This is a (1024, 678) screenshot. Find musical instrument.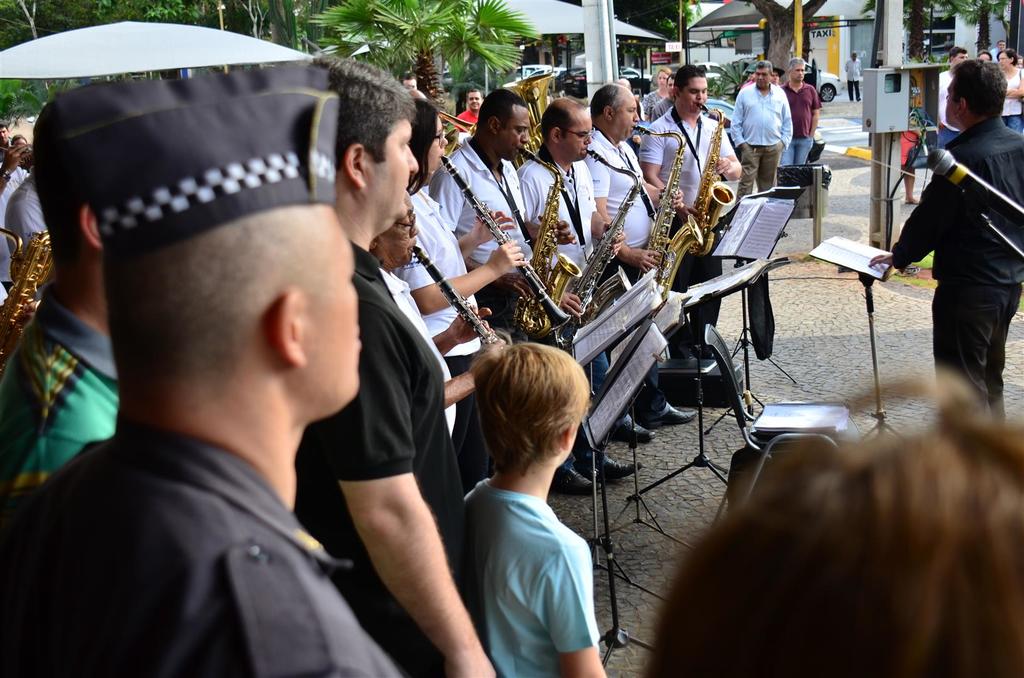
Bounding box: [410,244,511,362].
